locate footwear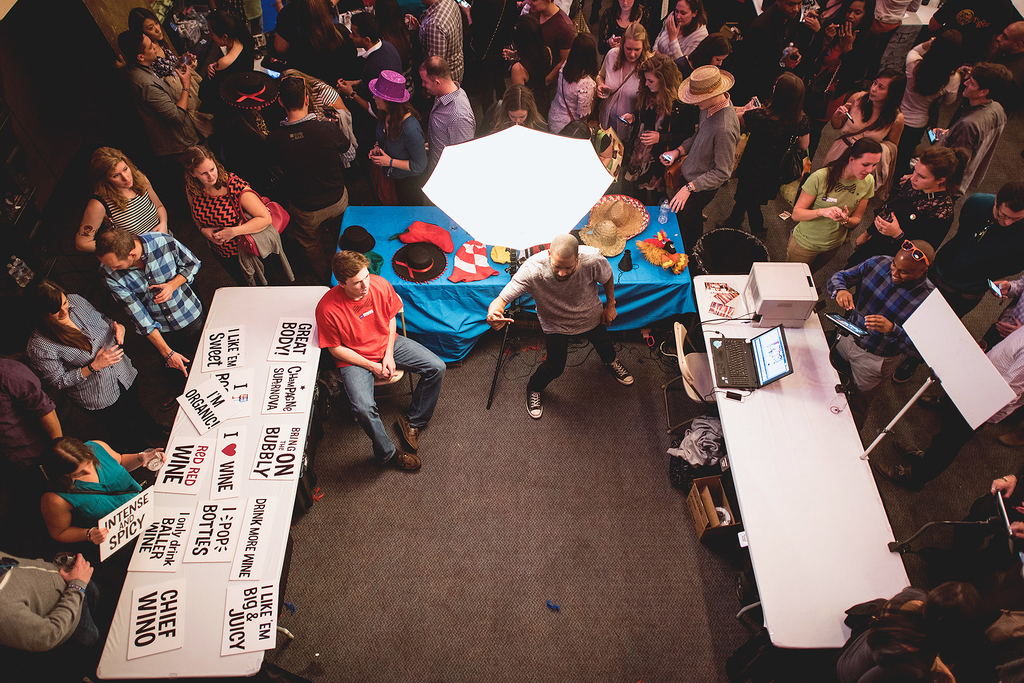
BBox(606, 356, 635, 388)
